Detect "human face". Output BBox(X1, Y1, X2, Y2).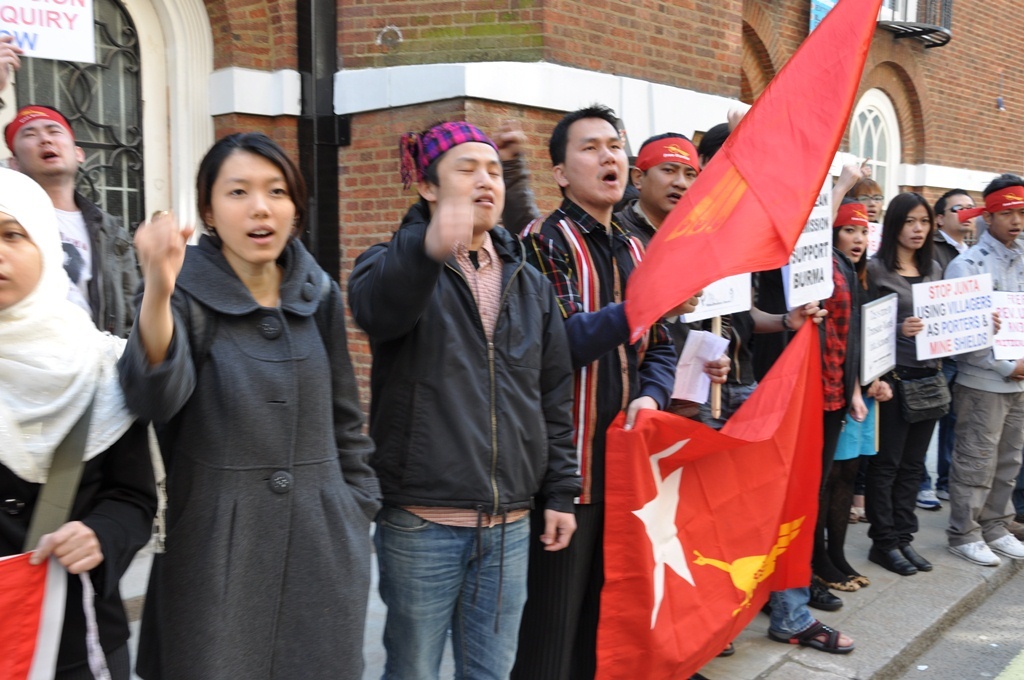
BBox(566, 118, 628, 203).
